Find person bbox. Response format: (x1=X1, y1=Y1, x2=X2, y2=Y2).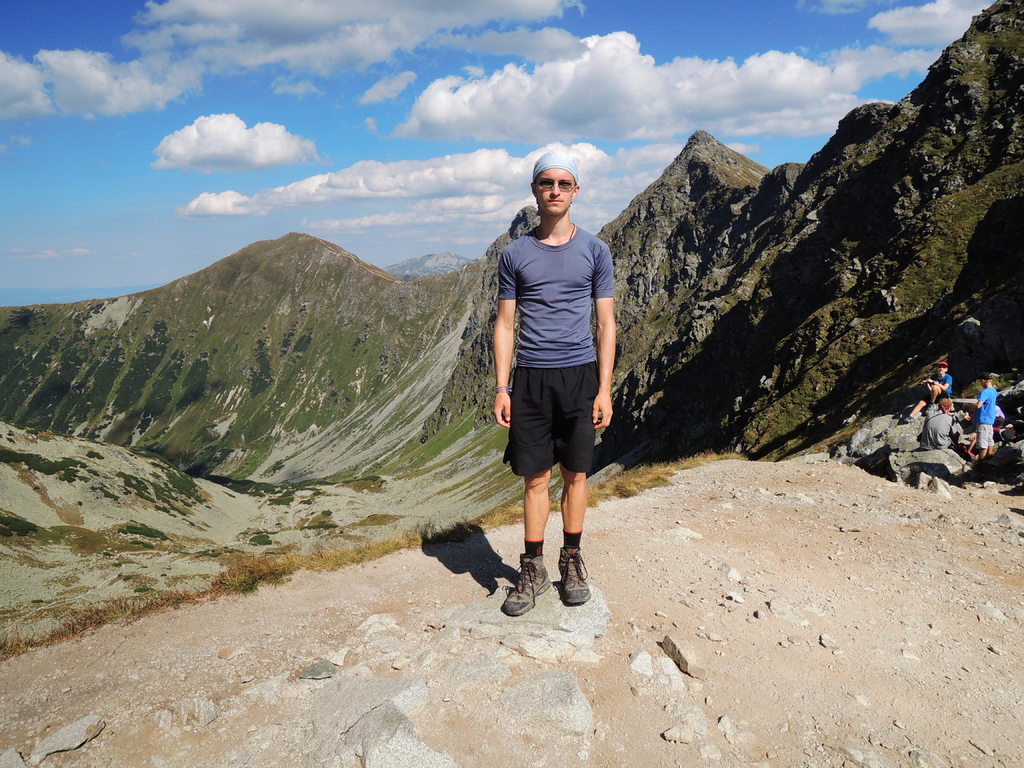
(x1=918, y1=399, x2=966, y2=452).
